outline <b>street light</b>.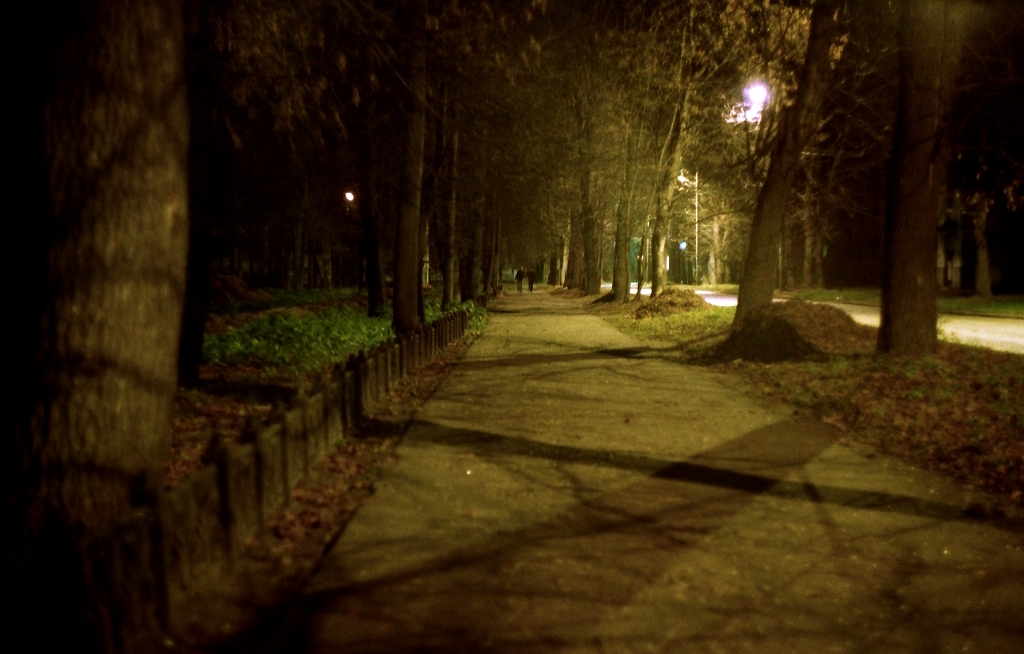
Outline: rect(746, 72, 777, 103).
